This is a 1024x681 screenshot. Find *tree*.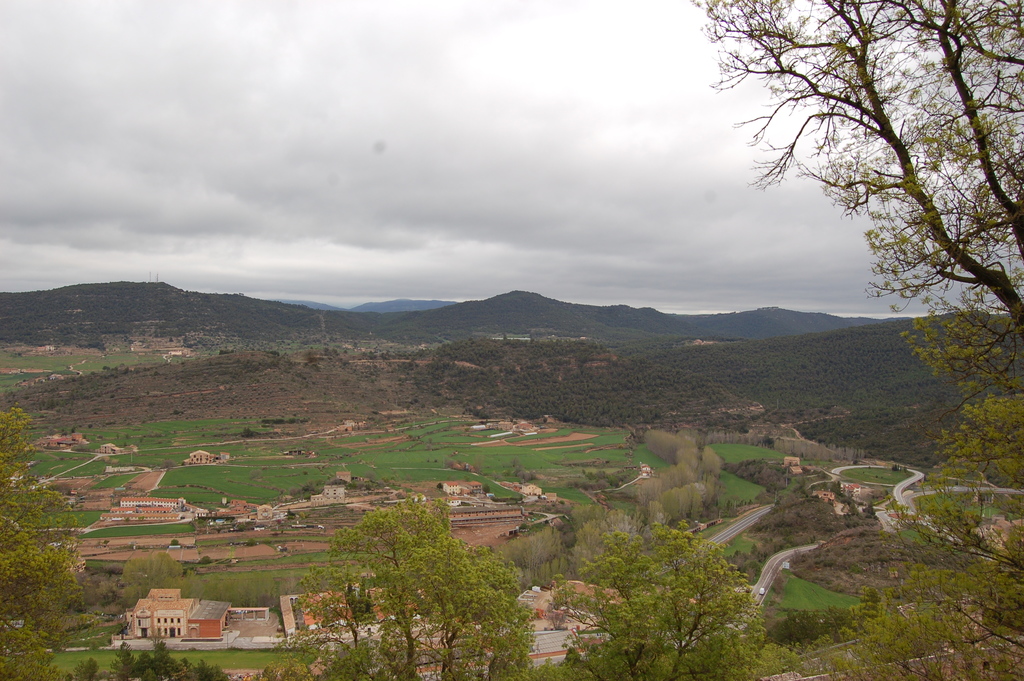
Bounding box: box=[446, 416, 455, 431].
